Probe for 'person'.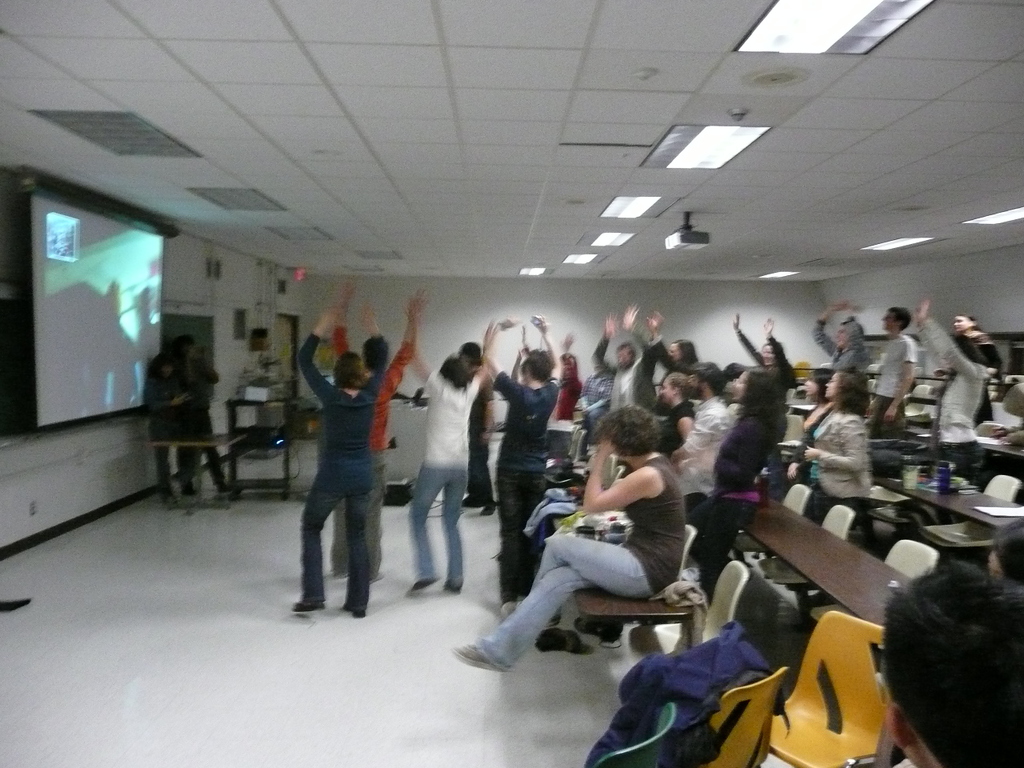
Probe result: 979/514/1023/594.
